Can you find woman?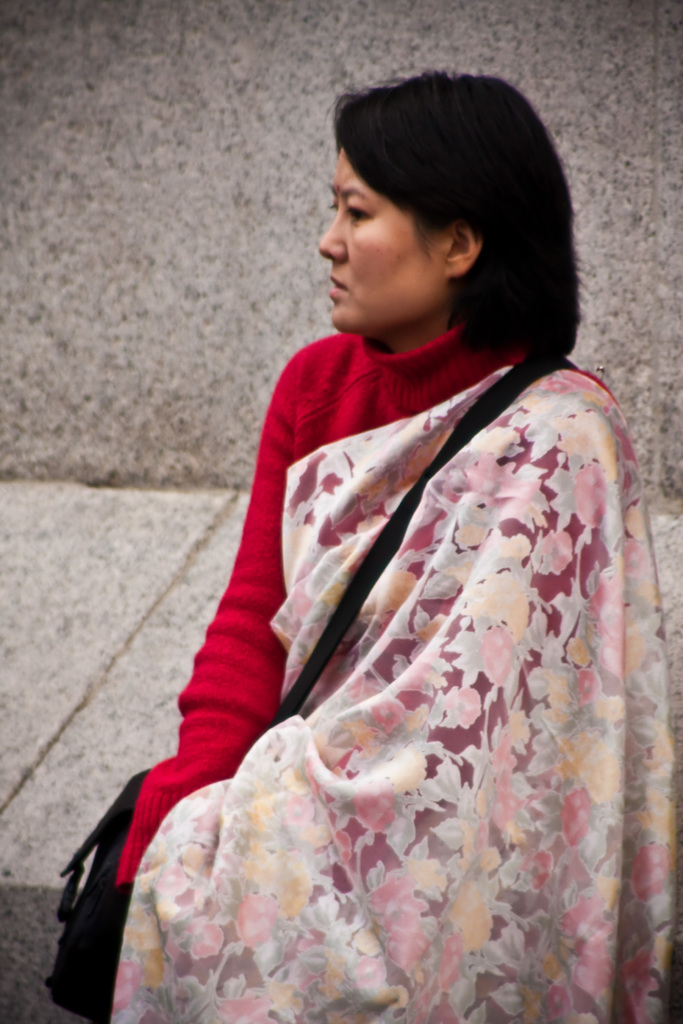
Yes, bounding box: 91,79,627,1011.
